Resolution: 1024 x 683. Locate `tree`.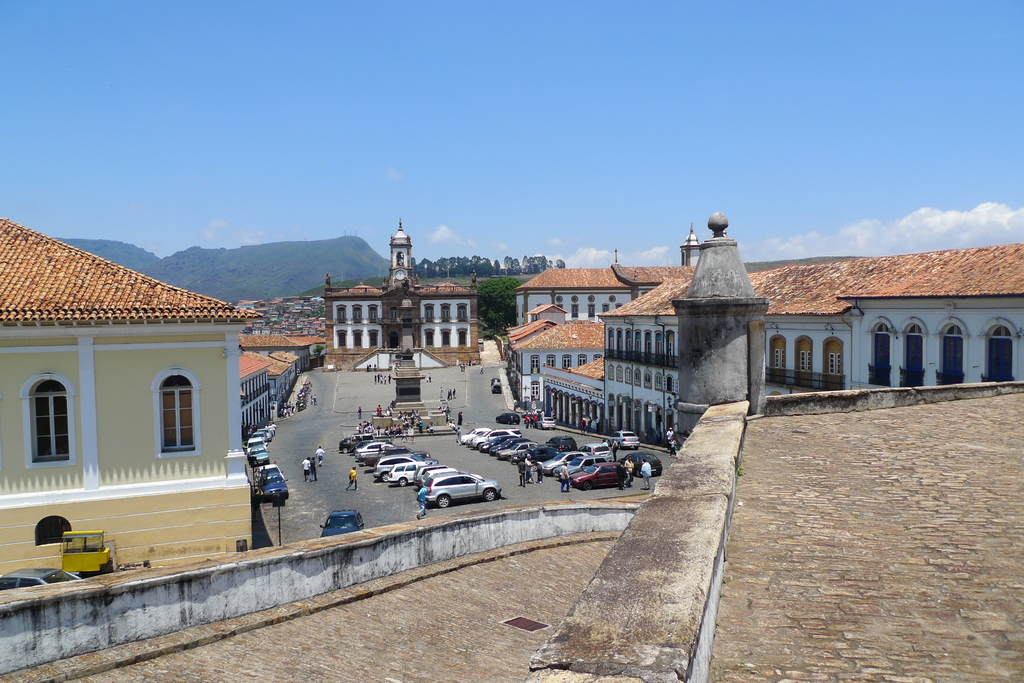
crop(475, 270, 522, 339).
